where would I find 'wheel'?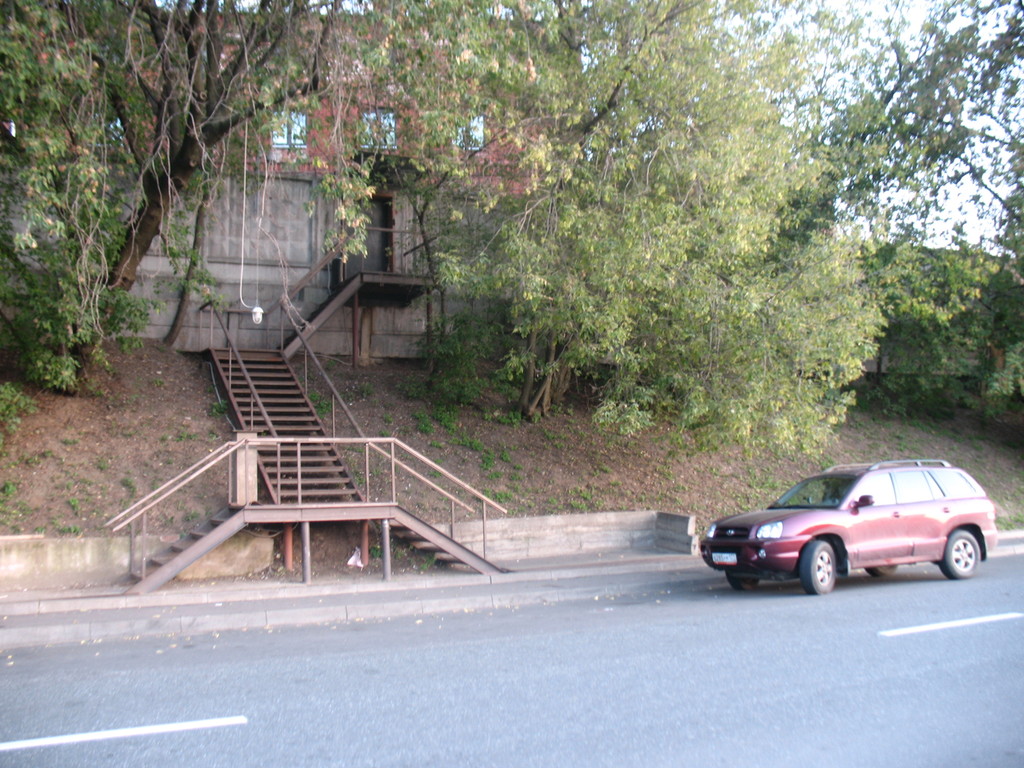
At x1=940 y1=531 x2=982 y2=579.
